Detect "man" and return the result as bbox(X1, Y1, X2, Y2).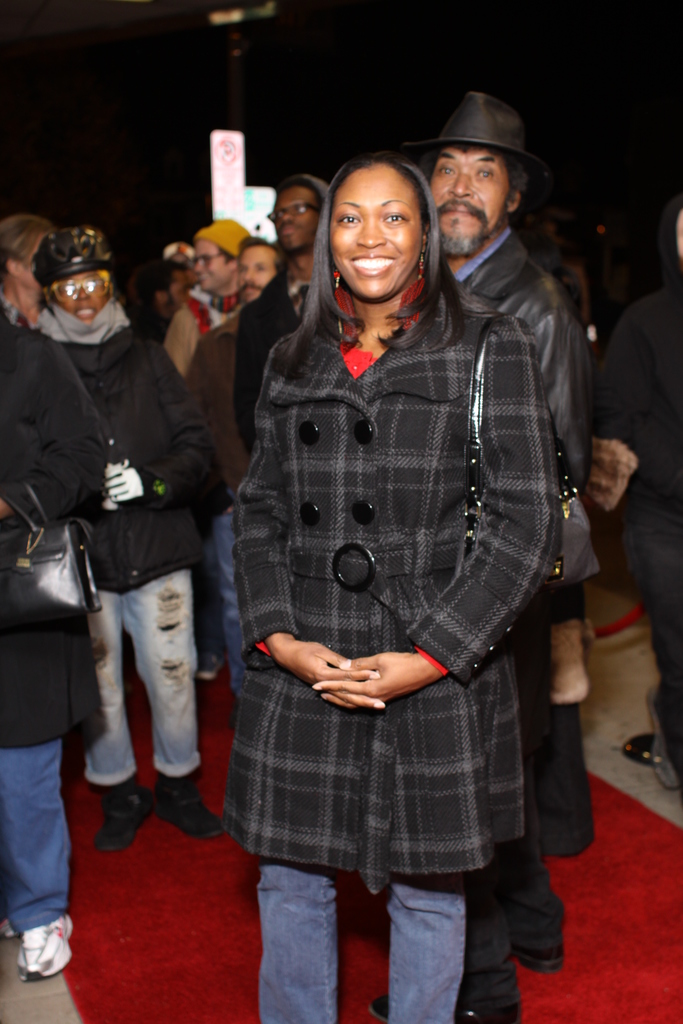
bbox(237, 181, 363, 461).
